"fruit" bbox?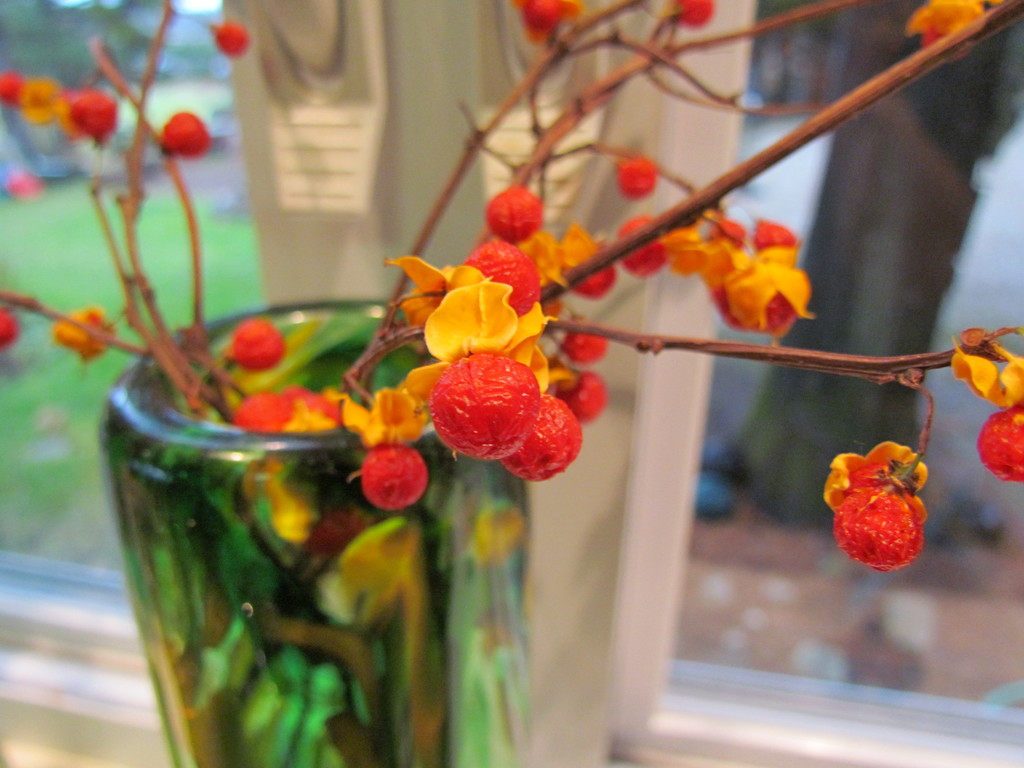
{"x1": 67, "y1": 87, "x2": 120, "y2": 140}
